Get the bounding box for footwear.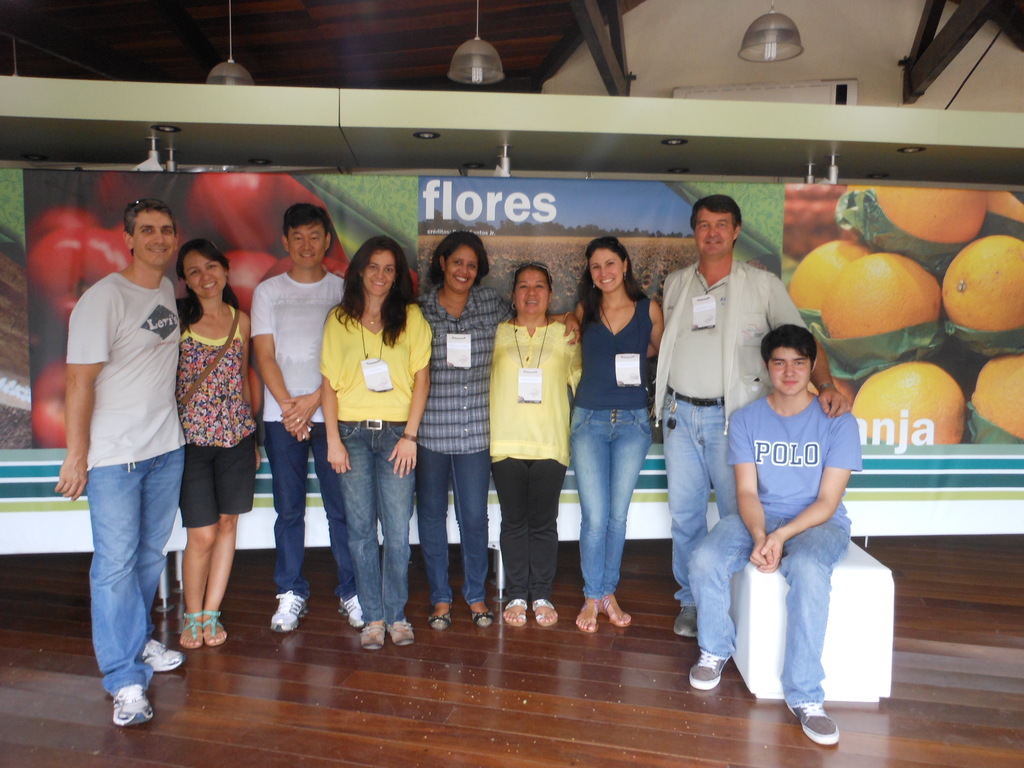
<box>428,605,451,631</box>.
